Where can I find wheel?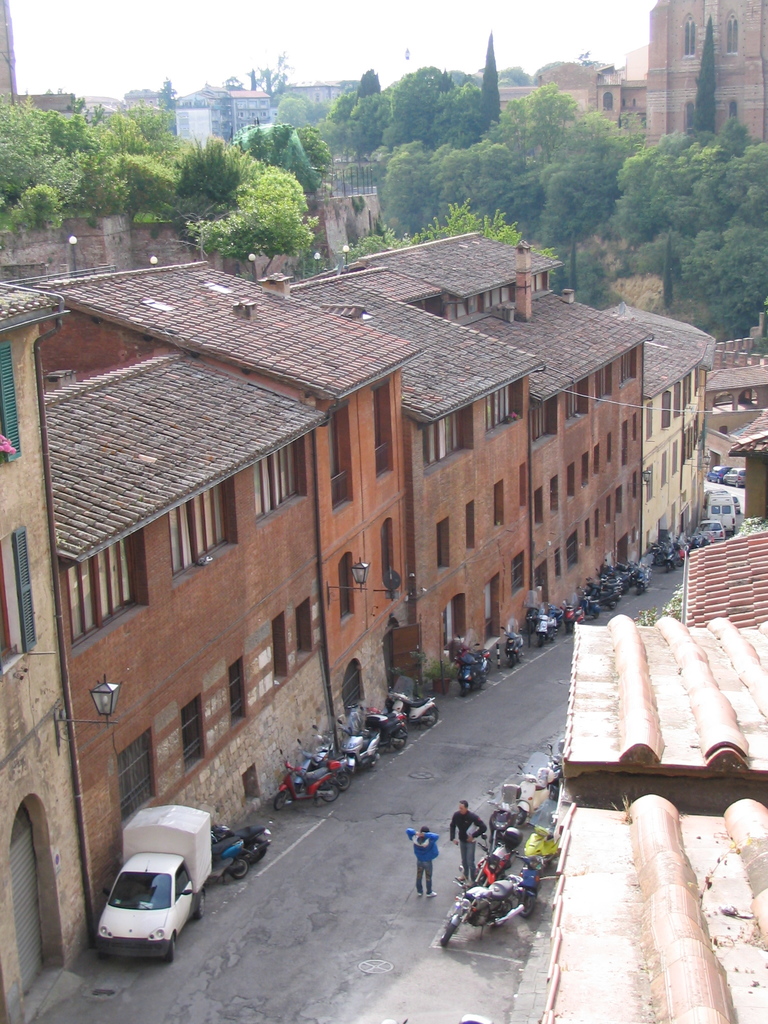
You can find it at region(273, 790, 287, 811).
